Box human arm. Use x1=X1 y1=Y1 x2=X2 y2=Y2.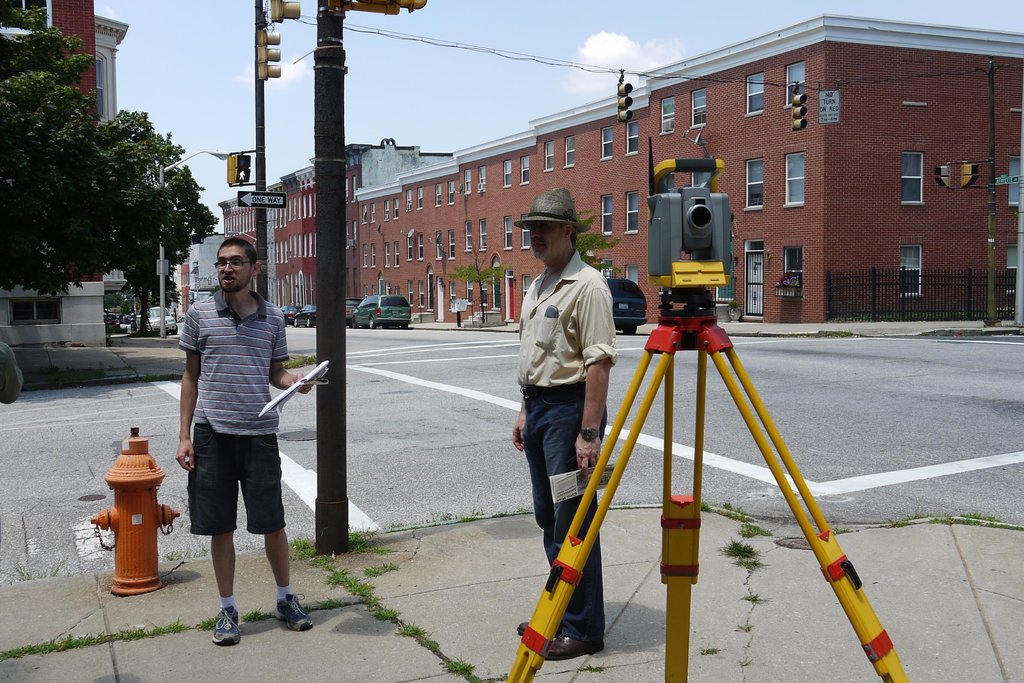
x1=573 y1=285 x2=620 y2=476.
